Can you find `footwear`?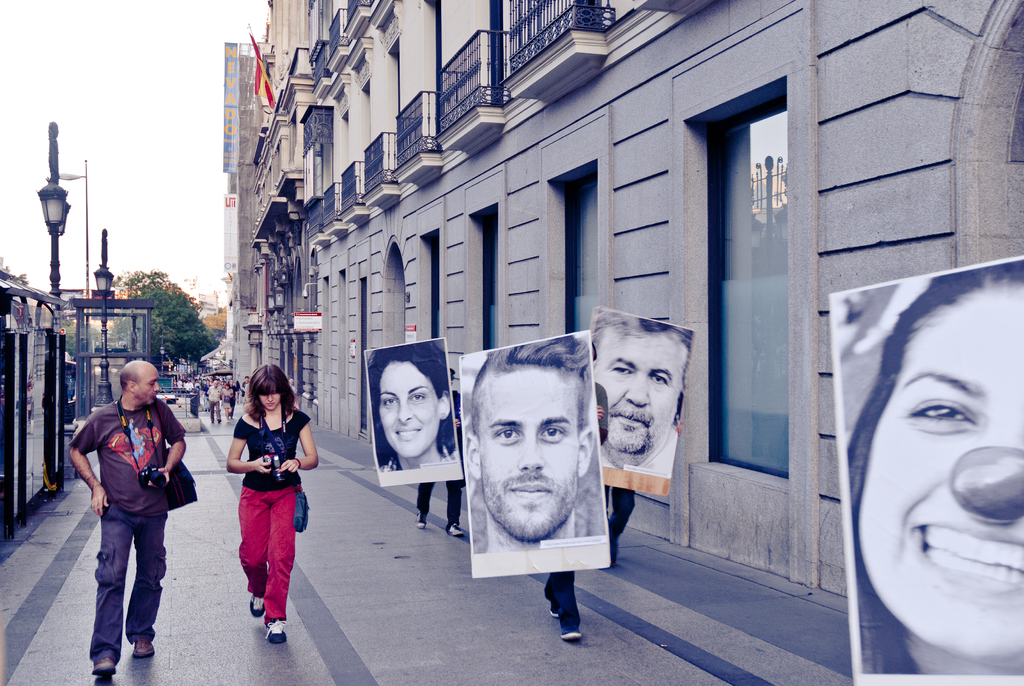
Yes, bounding box: 449,521,465,537.
